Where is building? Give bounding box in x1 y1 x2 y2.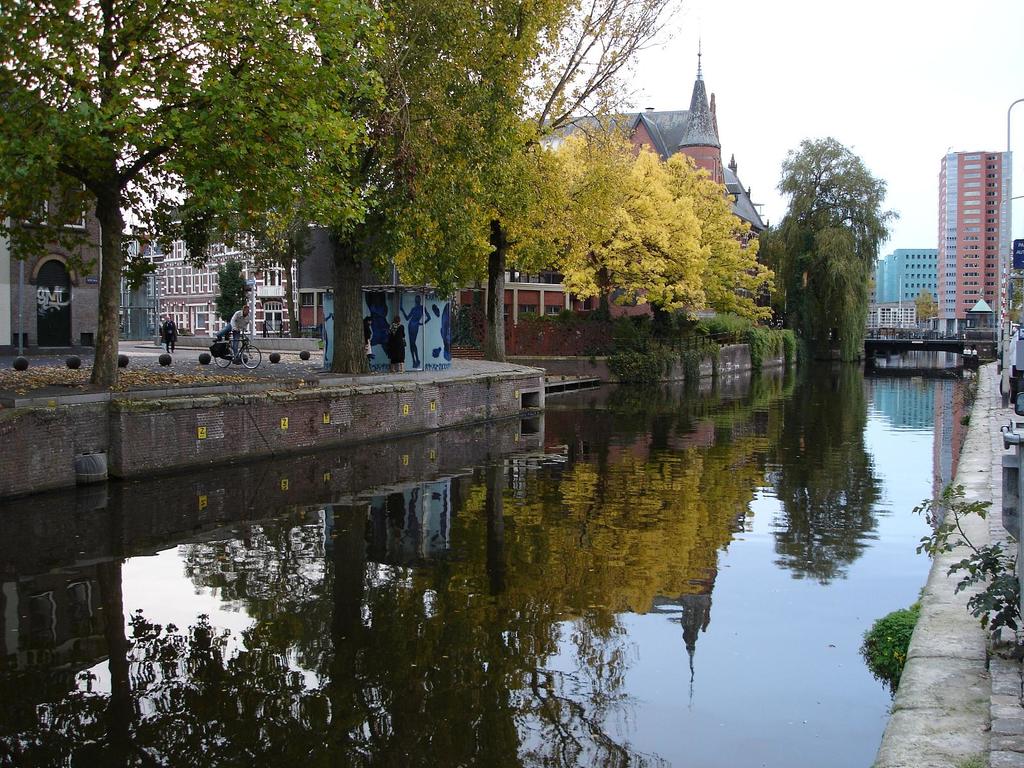
117 198 296 349.
